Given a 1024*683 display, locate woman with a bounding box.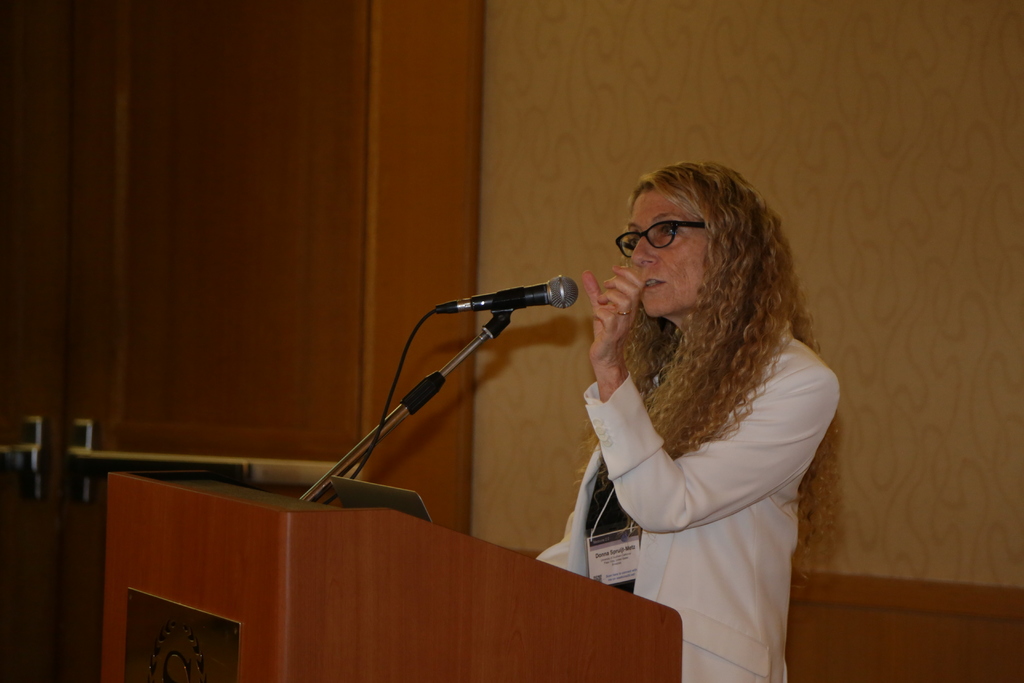
Located: l=529, t=154, r=833, b=668.
